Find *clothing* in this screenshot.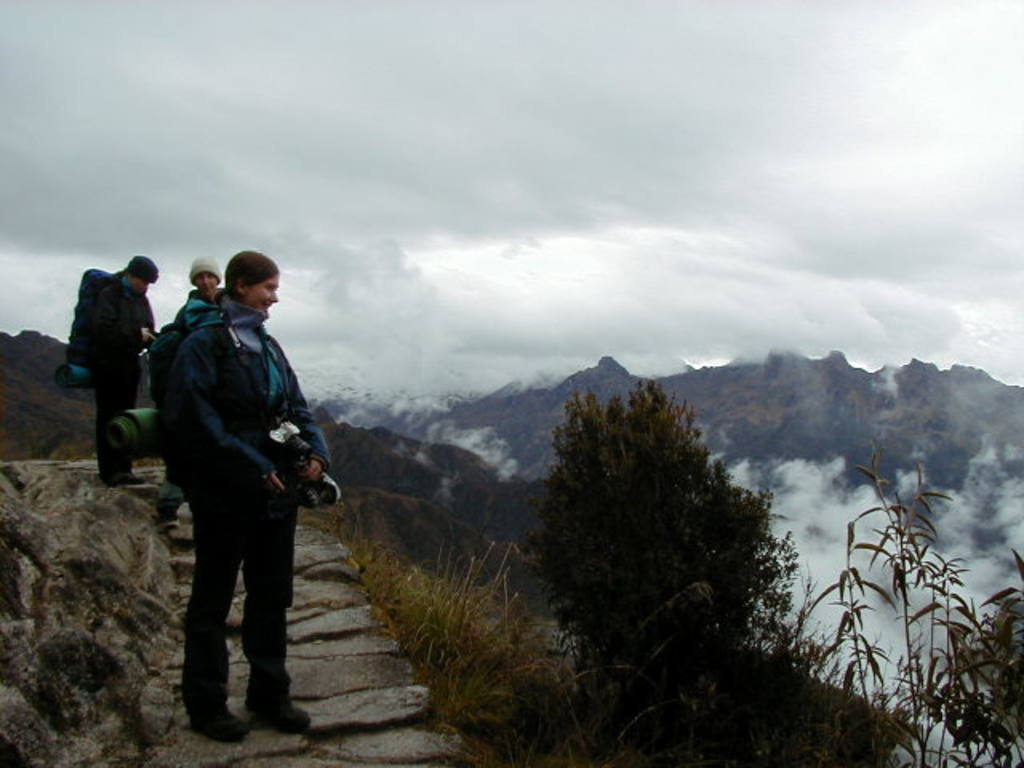
The bounding box for *clothing* is <box>147,304,336,752</box>.
